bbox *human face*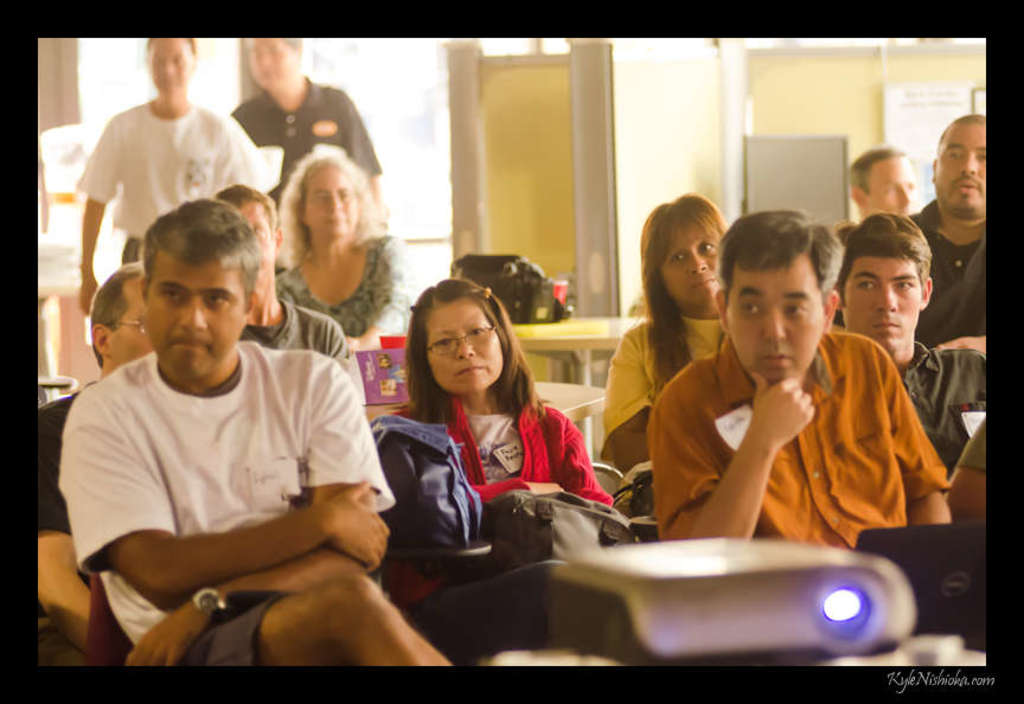
locate(114, 276, 158, 364)
